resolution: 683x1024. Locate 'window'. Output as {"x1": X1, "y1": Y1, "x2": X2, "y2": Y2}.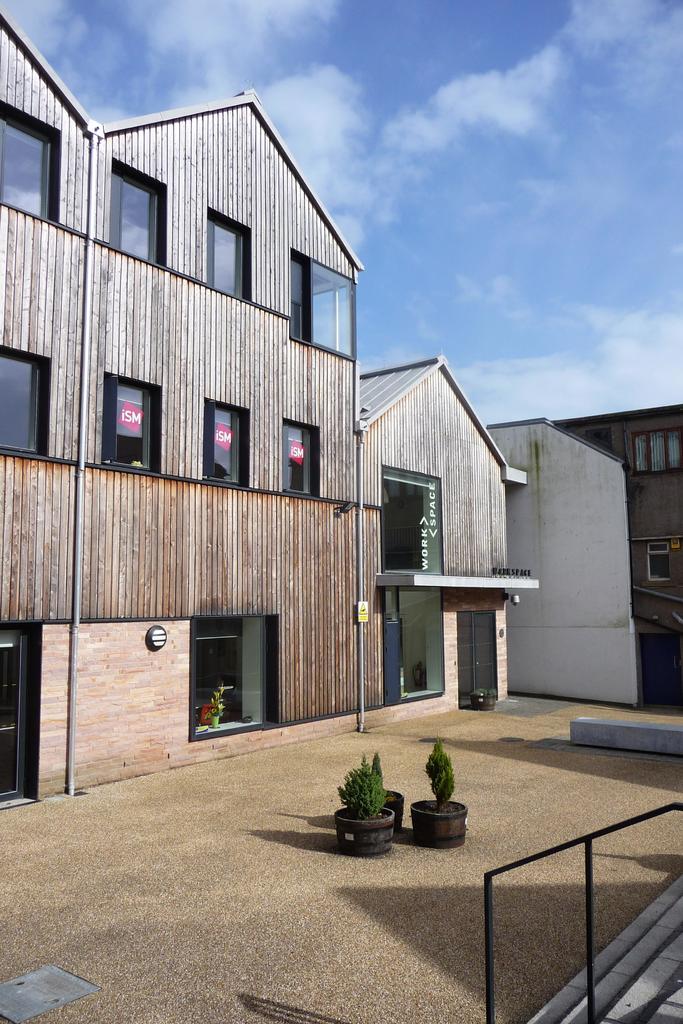
{"x1": 202, "y1": 401, "x2": 251, "y2": 485}.
